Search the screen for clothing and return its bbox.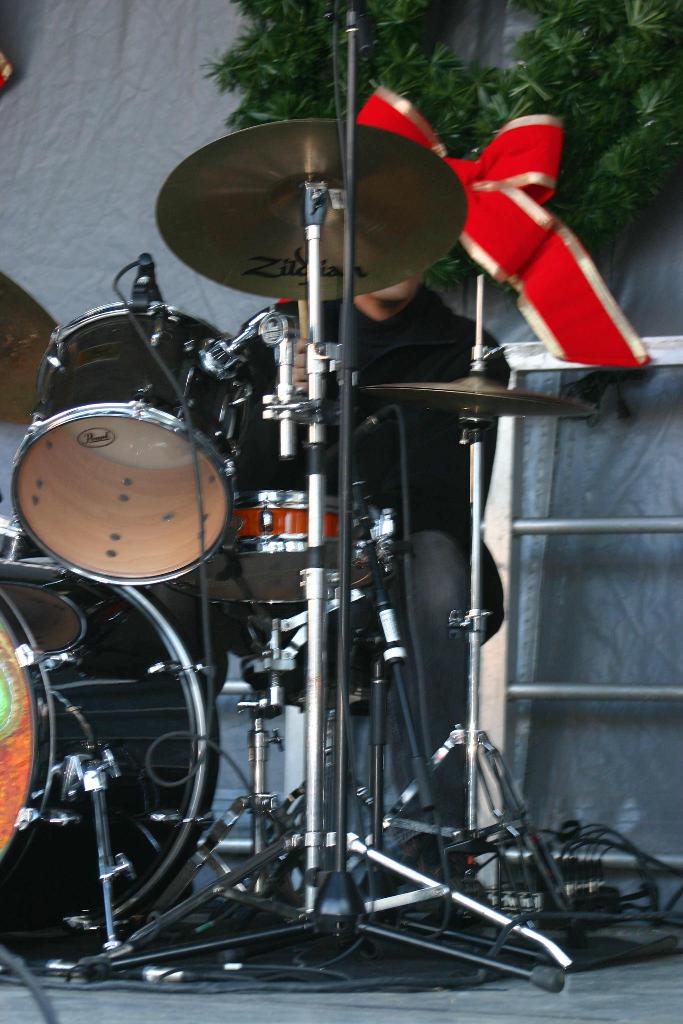
Found: pyautogui.locateOnScreen(244, 281, 502, 833).
